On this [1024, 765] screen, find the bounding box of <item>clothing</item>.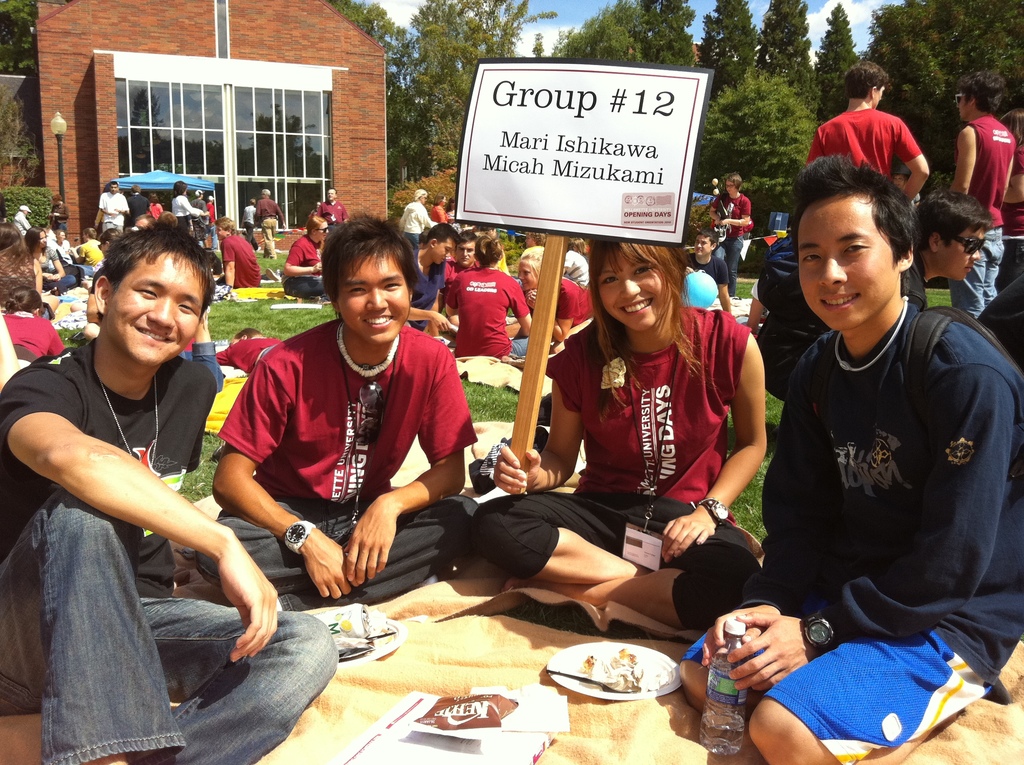
Bounding box: {"left": 468, "top": 306, "right": 762, "bottom": 630}.
